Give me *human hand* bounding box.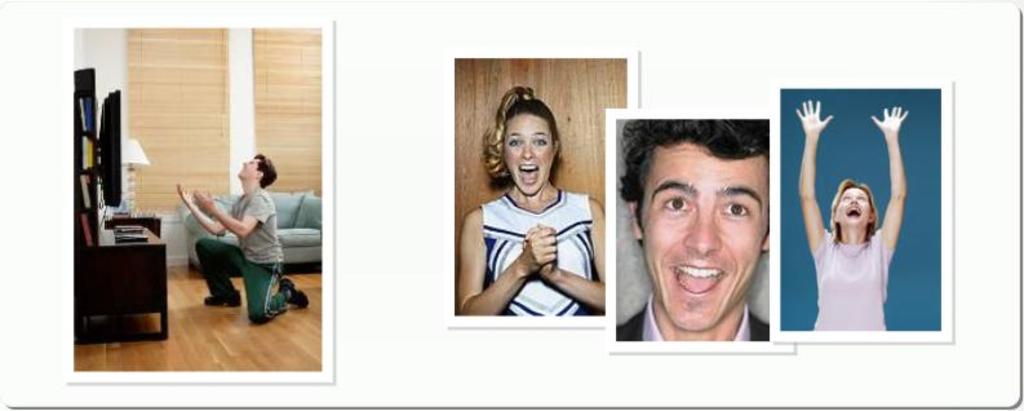
box=[797, 96, 833, 133].
